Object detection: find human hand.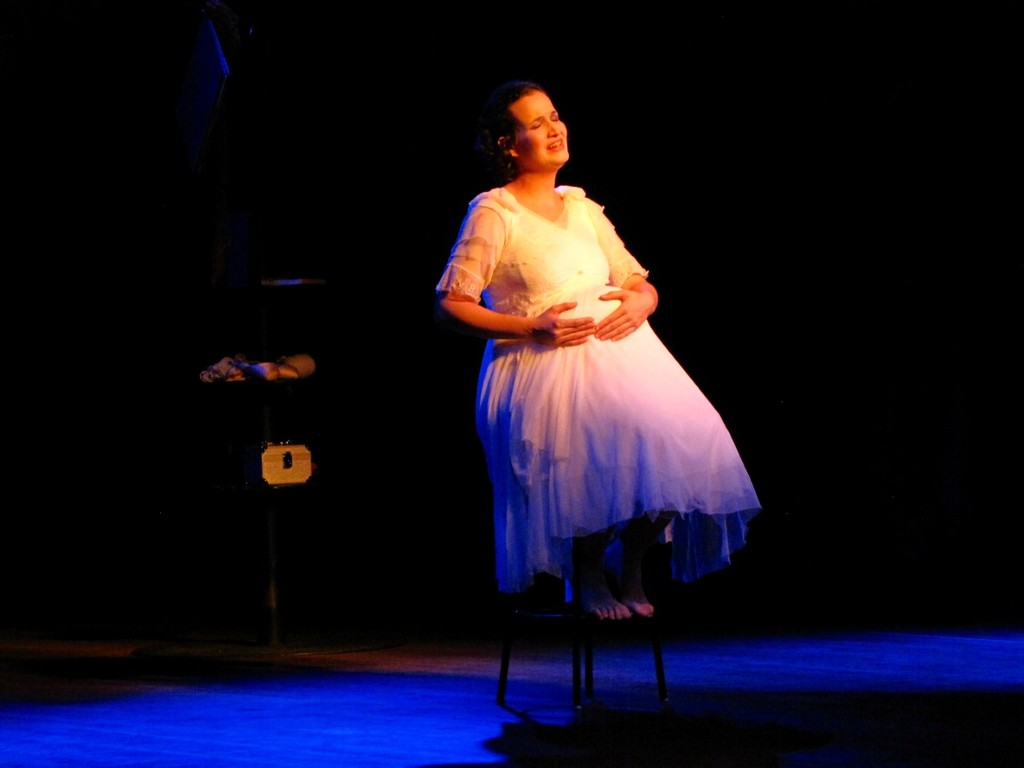
bbox=(596, 288, 653, 343).
